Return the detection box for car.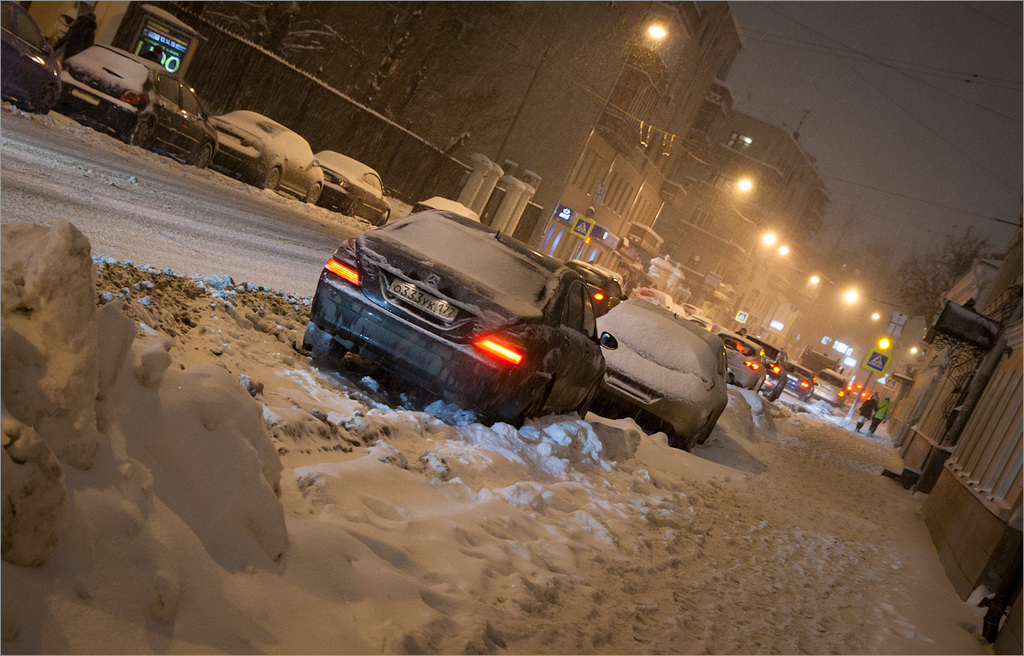
bbox(321, 148, 393, 226).
